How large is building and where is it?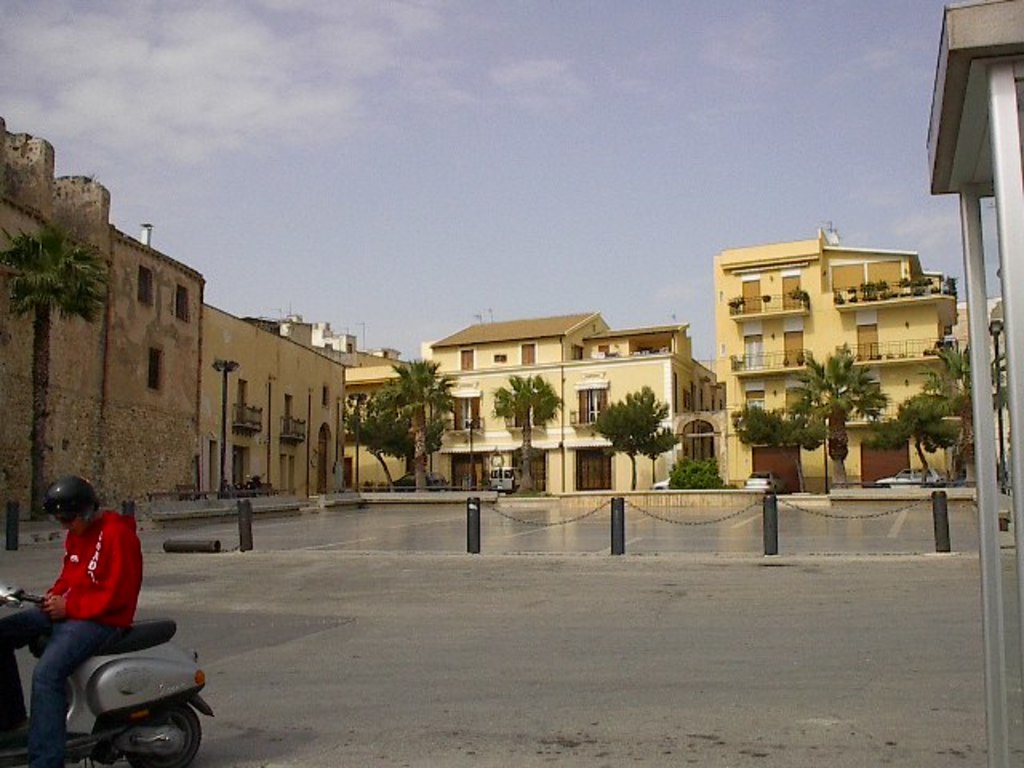
Bounding box: [208, 298, 358, 496].
